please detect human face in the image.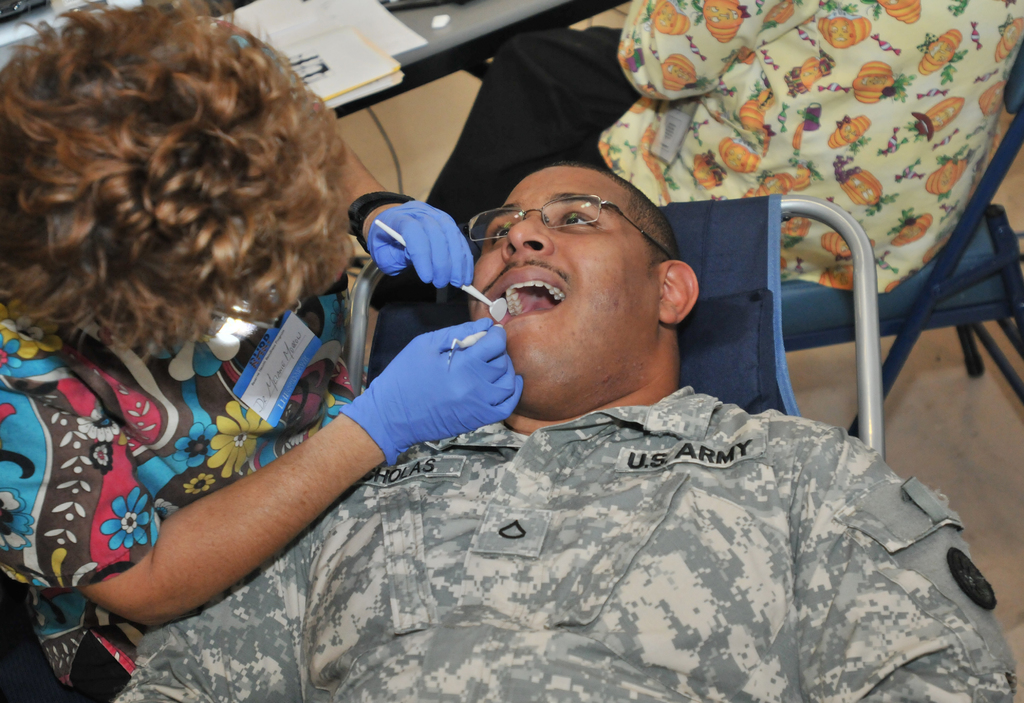
x1=457, y1=161, x2=667, y2=416.
